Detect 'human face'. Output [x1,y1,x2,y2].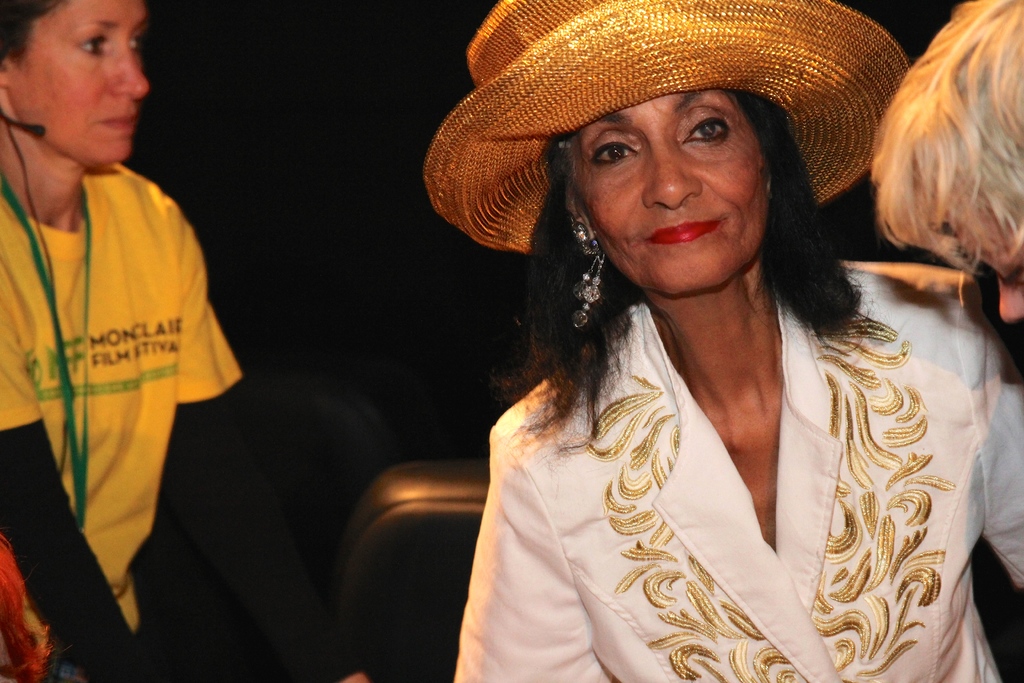
[941,205,1023,320].
